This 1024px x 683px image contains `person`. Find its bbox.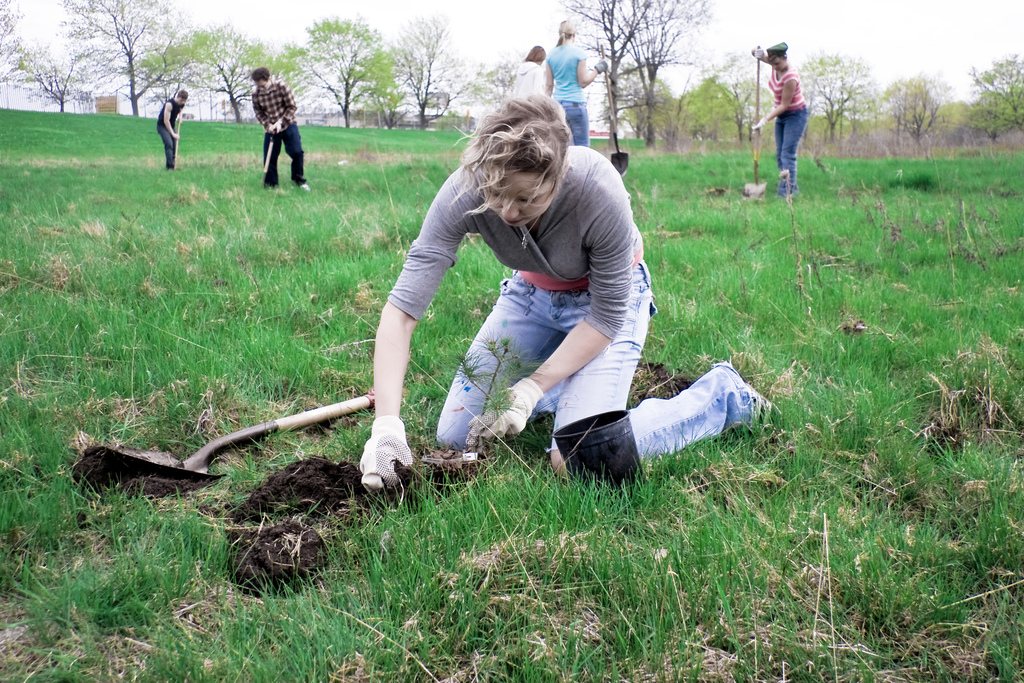
l=249, t=70, r=313, b=193.
